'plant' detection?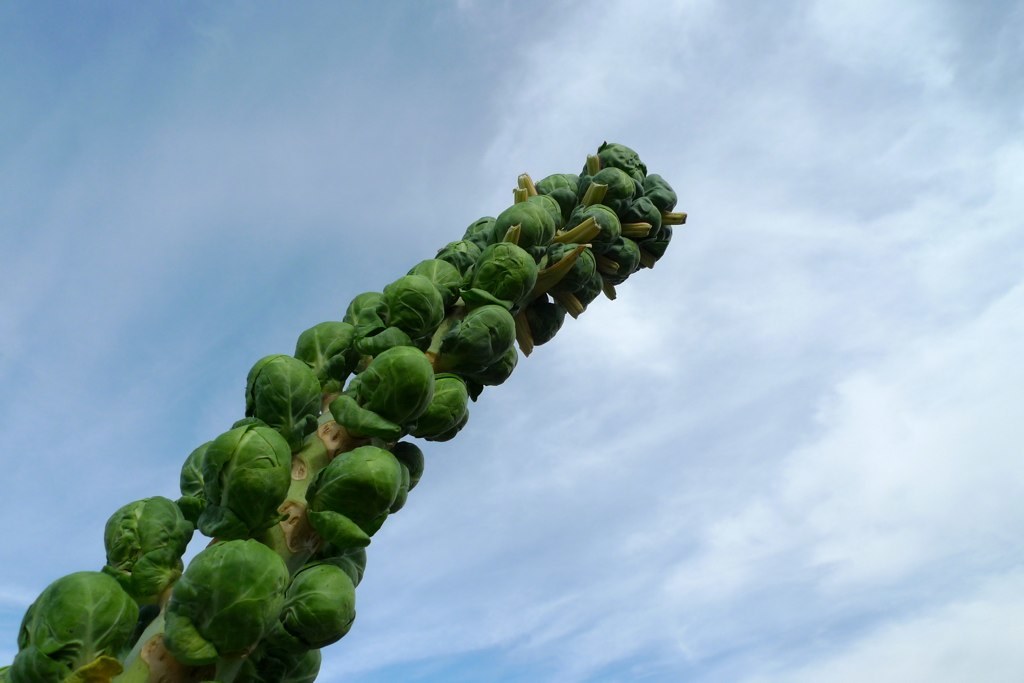
<bbox>0, 131, 689, 682</bbox>
